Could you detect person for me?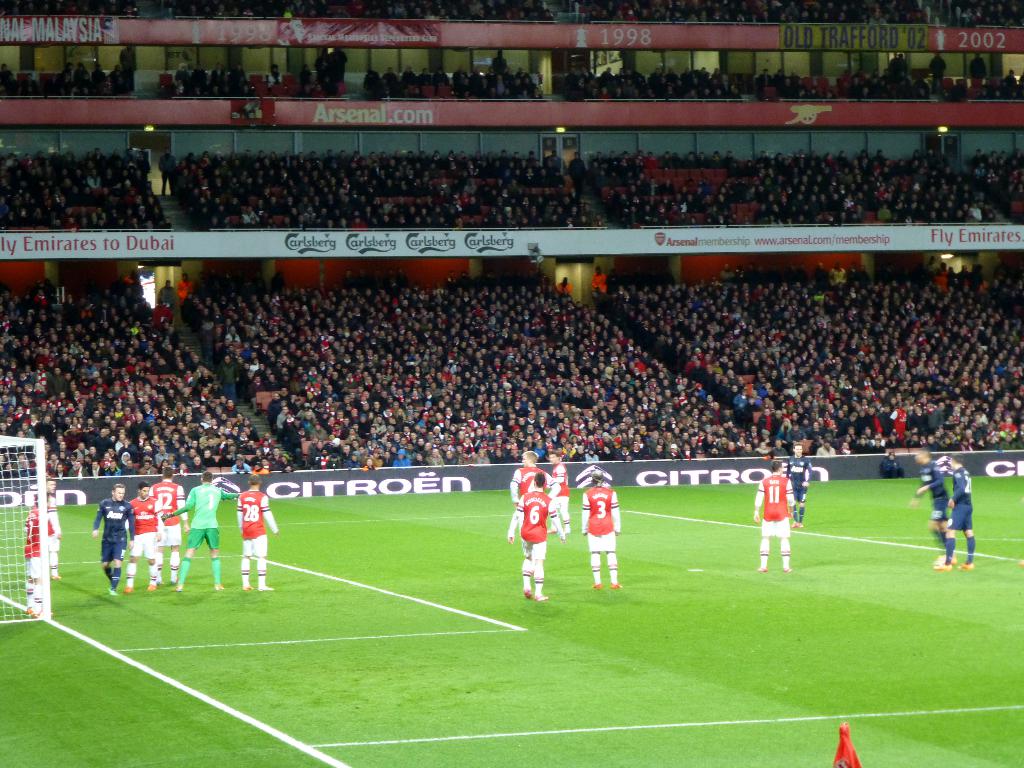
Detection result: 47,482,62,577.
